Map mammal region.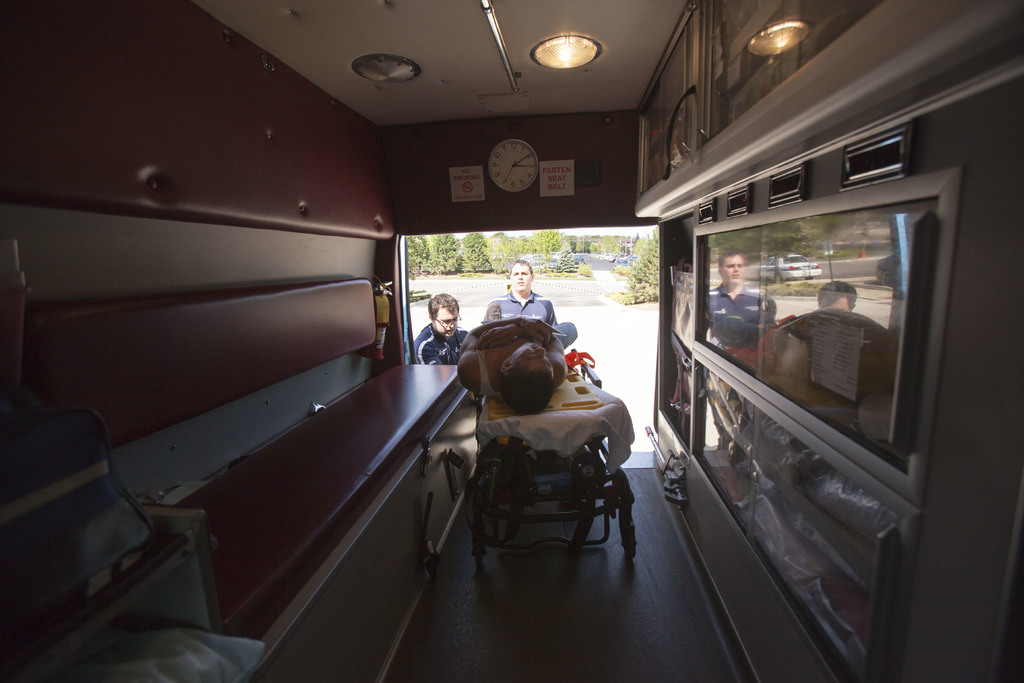
Mapped to bbox=[410, 292, 474, 367].
